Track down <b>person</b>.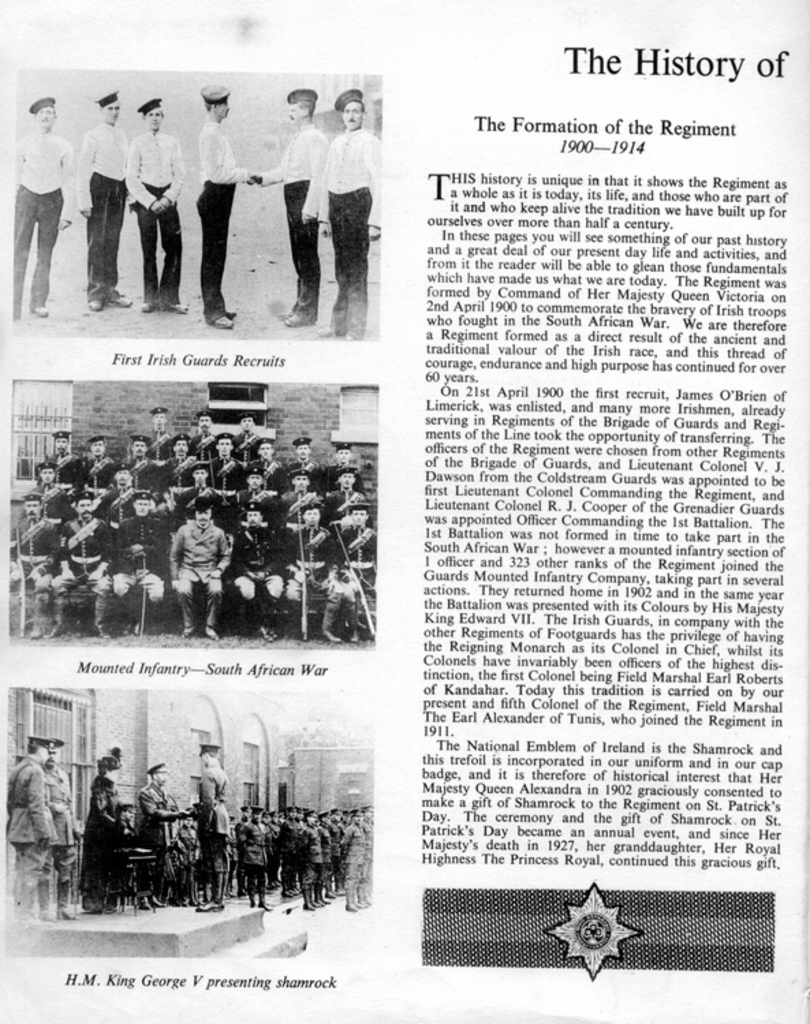
Tracked to [x1=105, y1=468, x2=142, y2=530].
